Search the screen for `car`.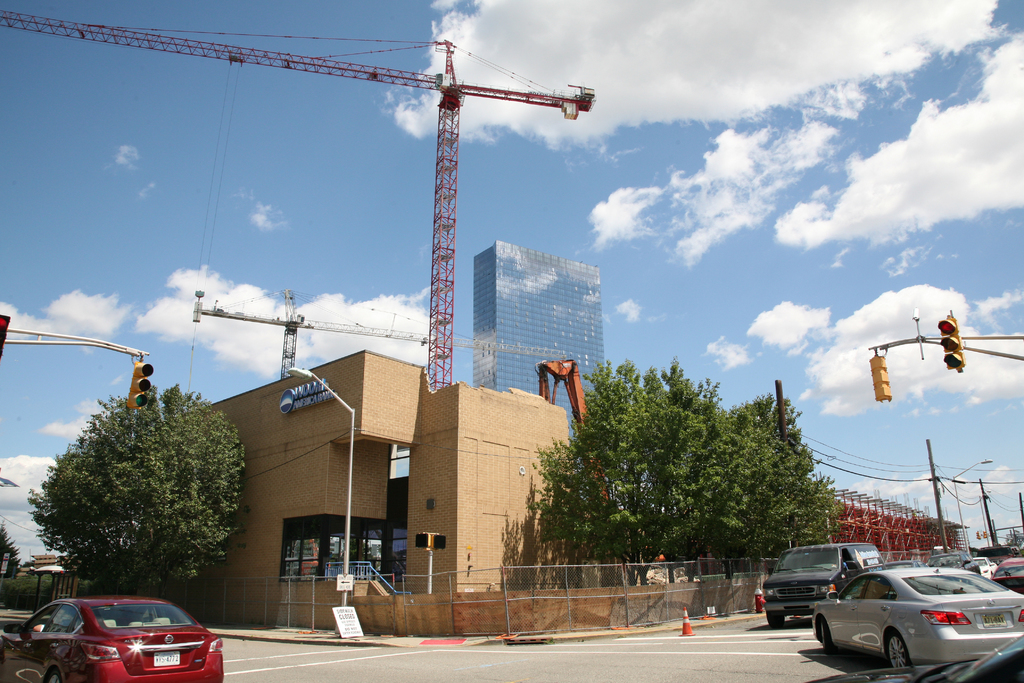
Found at 0/591/225/682.
